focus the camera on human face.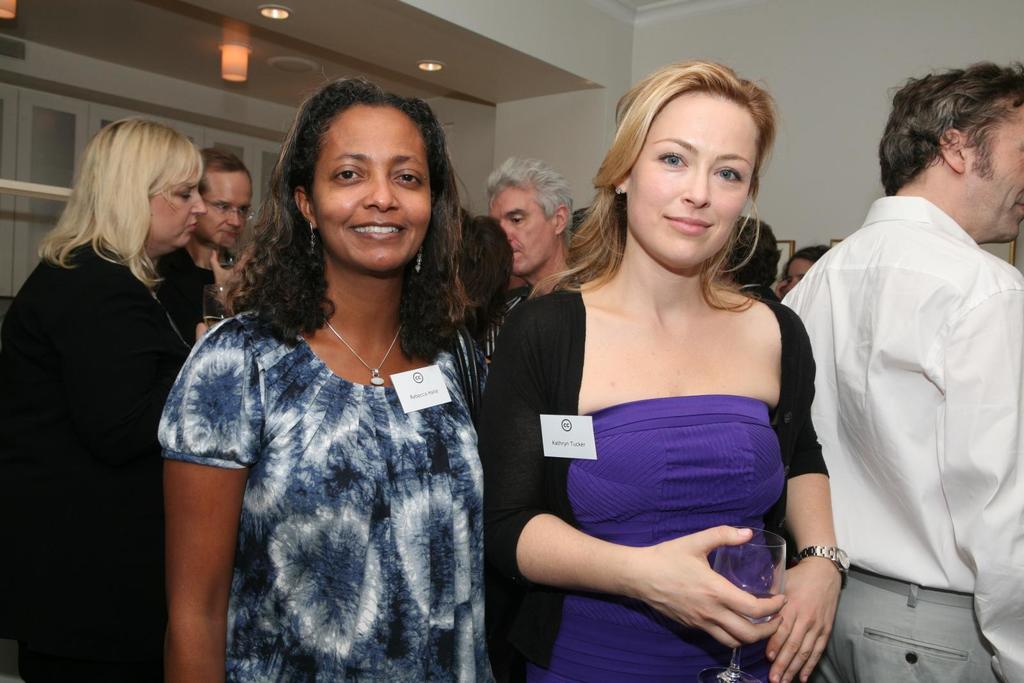
Focus region: [144, 160, 206, 248].
